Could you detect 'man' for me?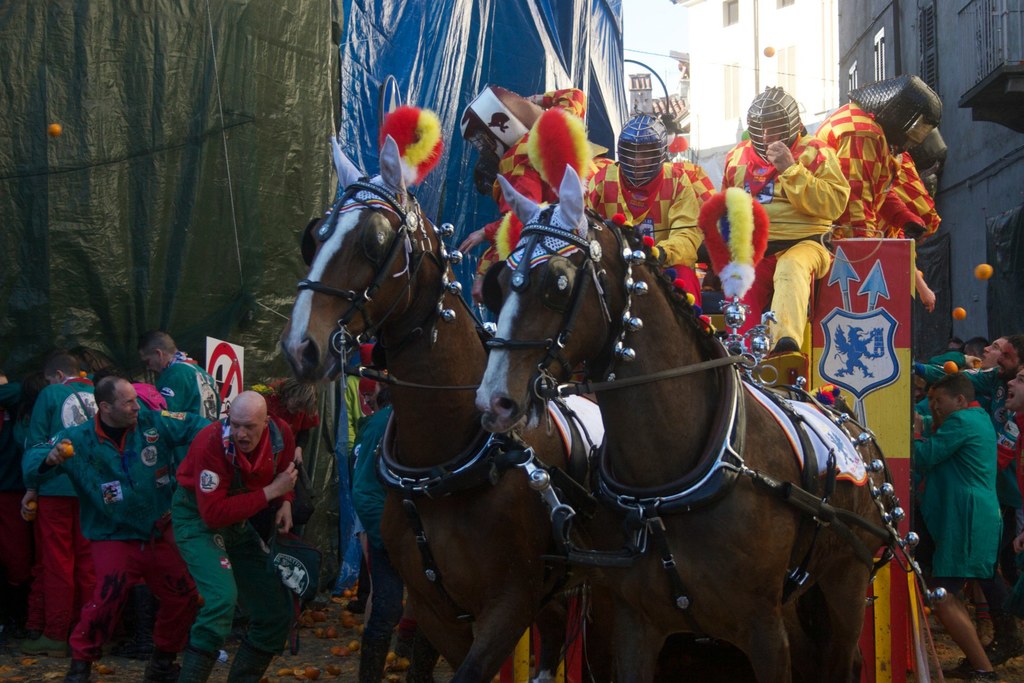
Detection result: l=1003, t=364, r=1023, b=416.
